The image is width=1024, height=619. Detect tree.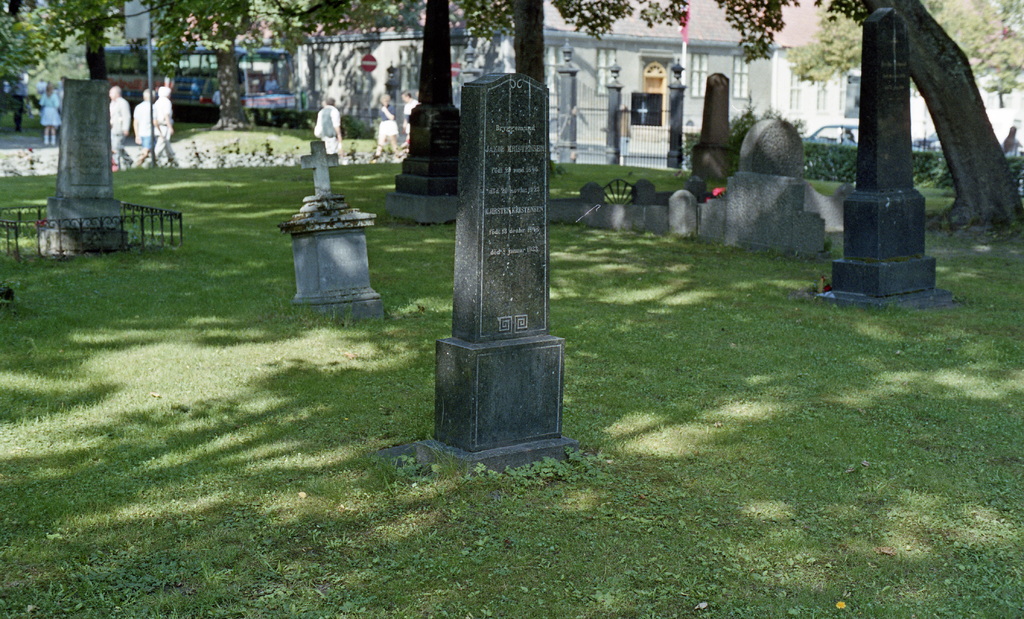
Detection: x1=0, y1=0, x2=143, y2=80.
